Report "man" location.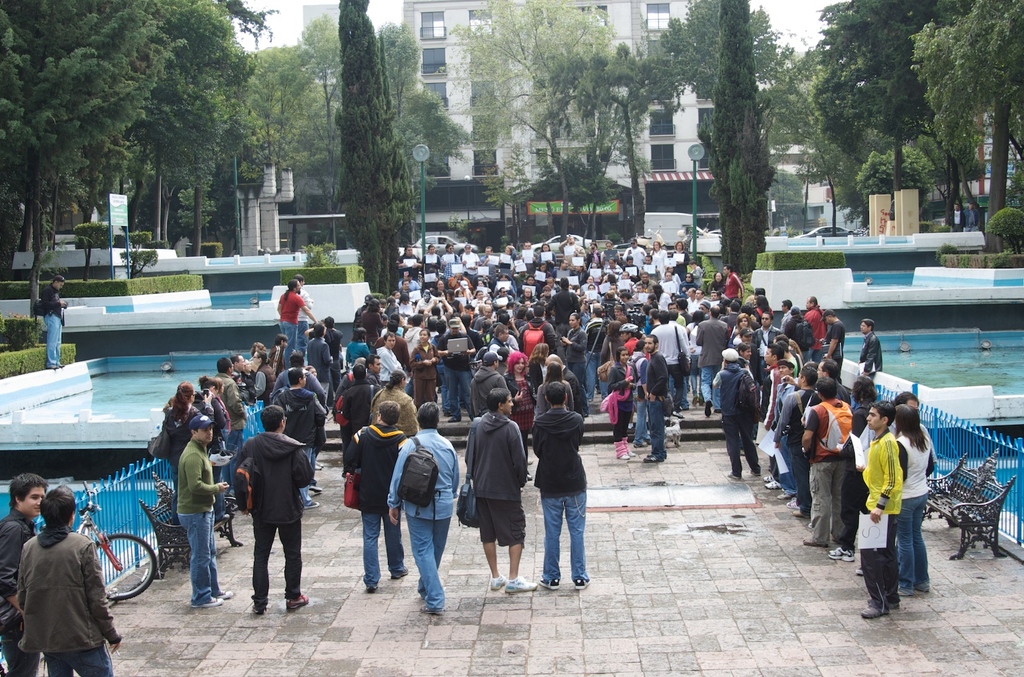
Report: 557,258,571,280.
